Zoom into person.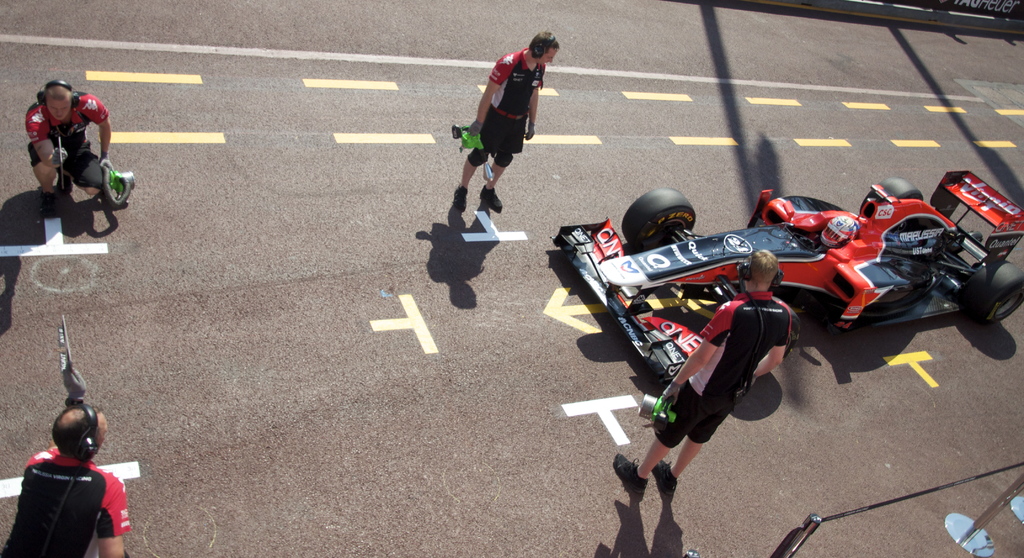
Zoom target: (left=26, top=74, right=115, bottom=216).
